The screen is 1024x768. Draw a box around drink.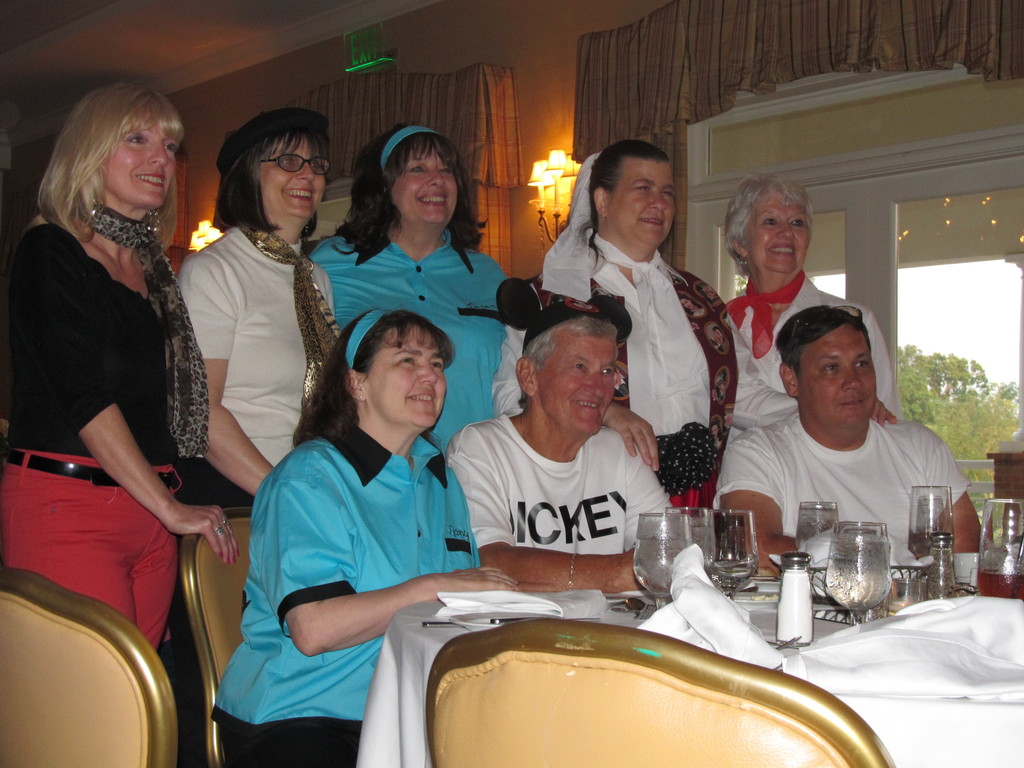
box(826, 536, 891, 609).
